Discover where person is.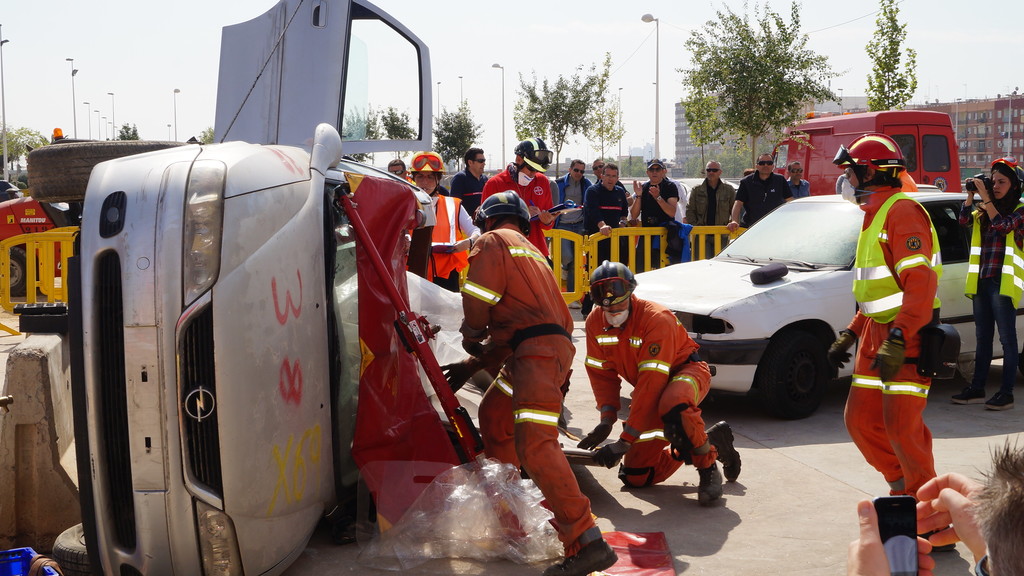
Discovered at <box>954,156,1023,413</box>.
